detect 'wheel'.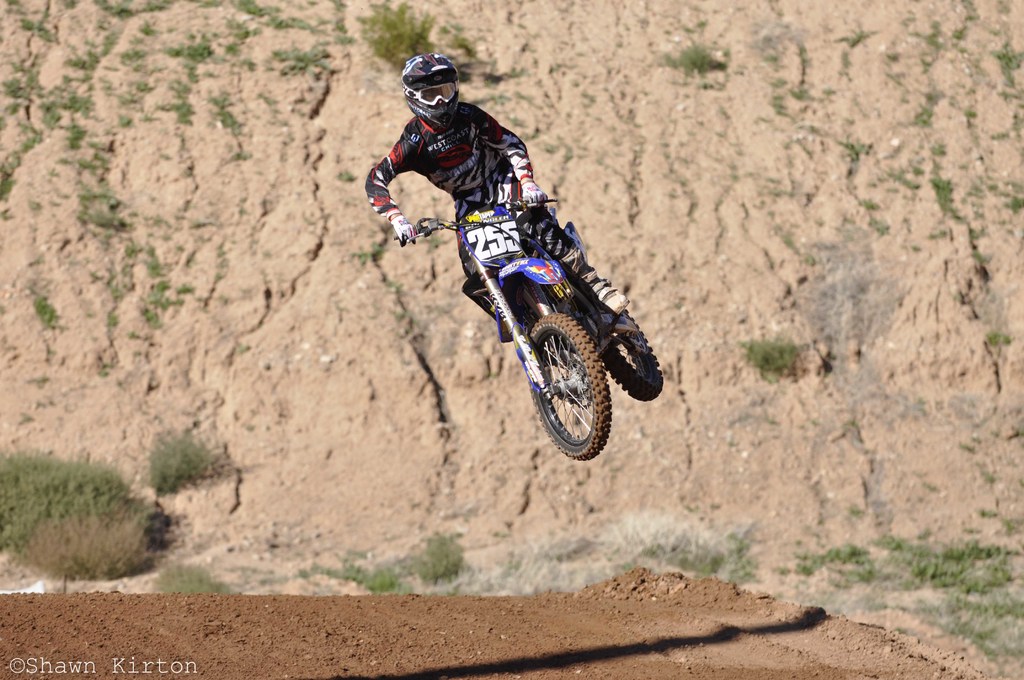
Detected at detection(514, 292, 628, 456).
